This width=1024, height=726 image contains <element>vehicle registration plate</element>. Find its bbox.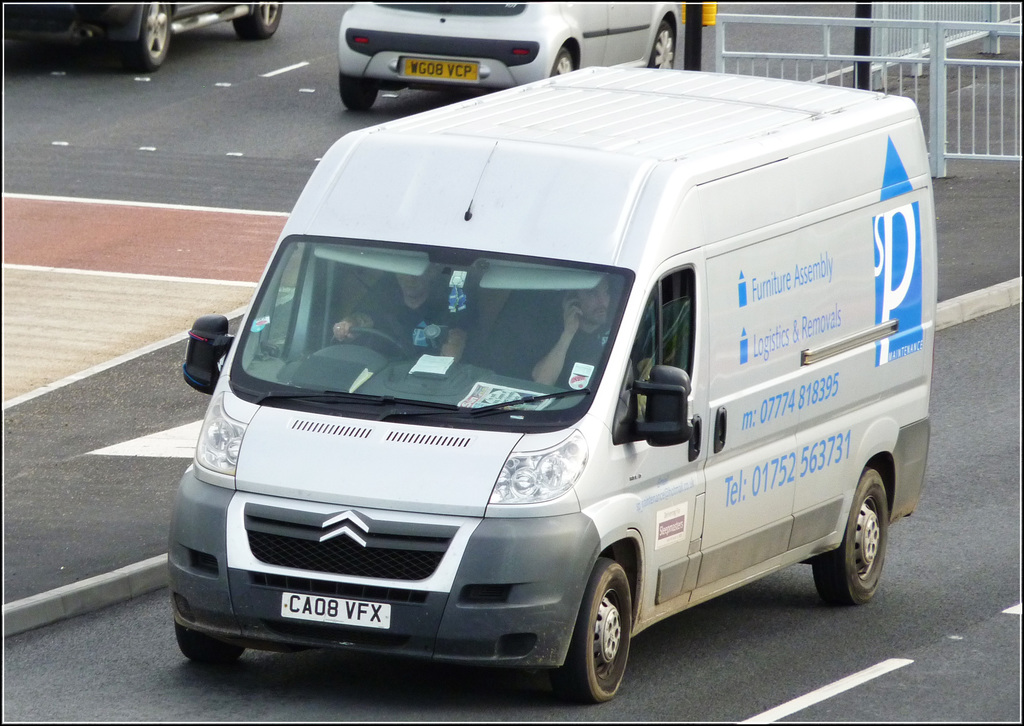
<bbox>404, 58, 477, 78</bbox>.
